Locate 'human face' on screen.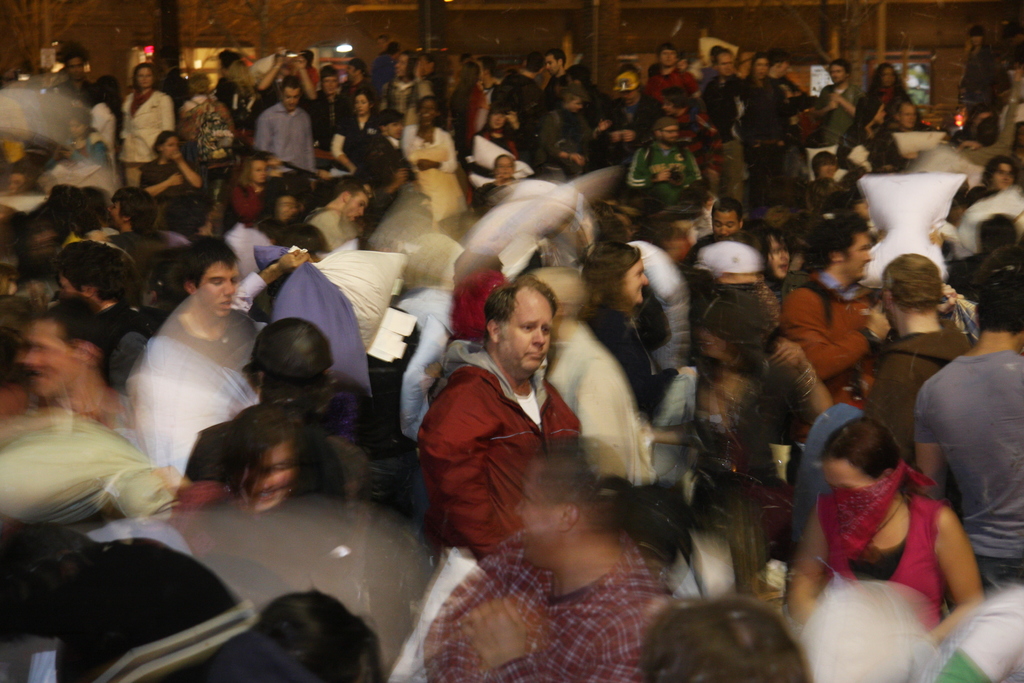
On screen at (990,163,1012,190).
